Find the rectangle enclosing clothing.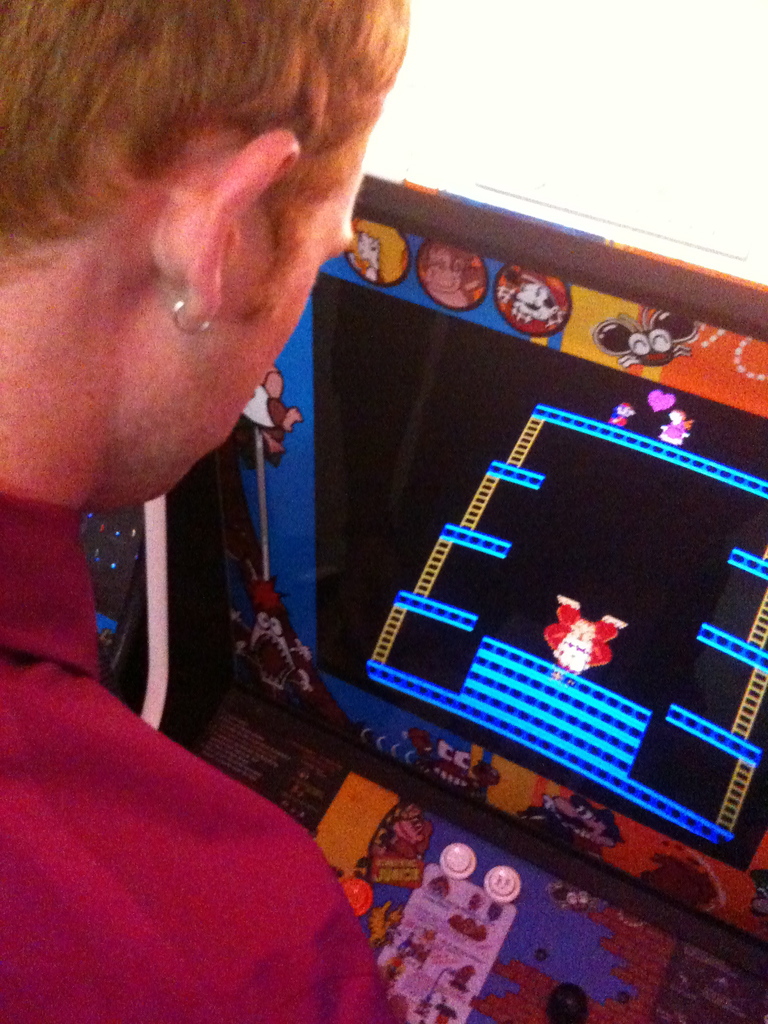
box(0, 497, 413, 1021).
